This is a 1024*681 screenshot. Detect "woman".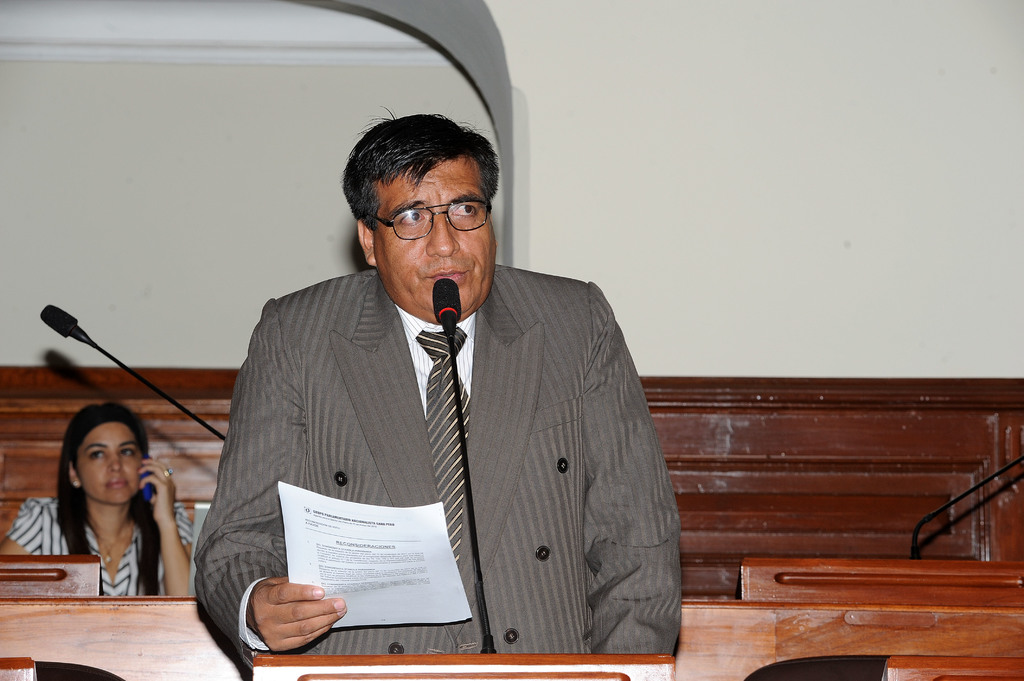
locate(26, 398, 191, 607).
